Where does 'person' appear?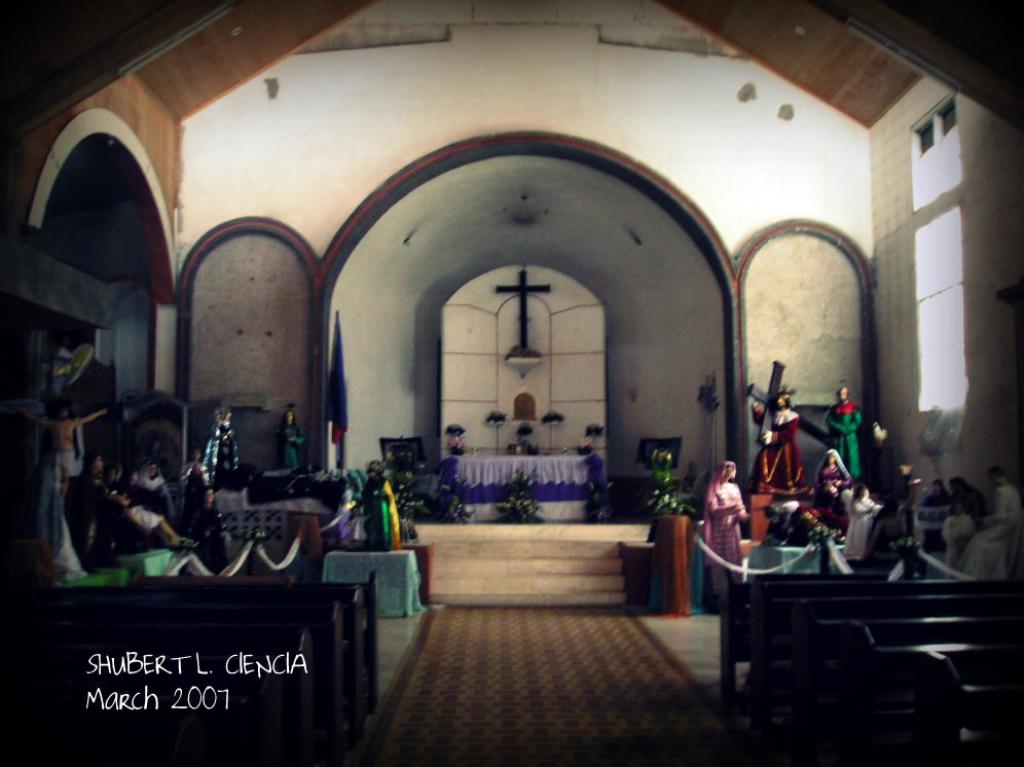
Appears at Rect(814, 441, 848, 512).
